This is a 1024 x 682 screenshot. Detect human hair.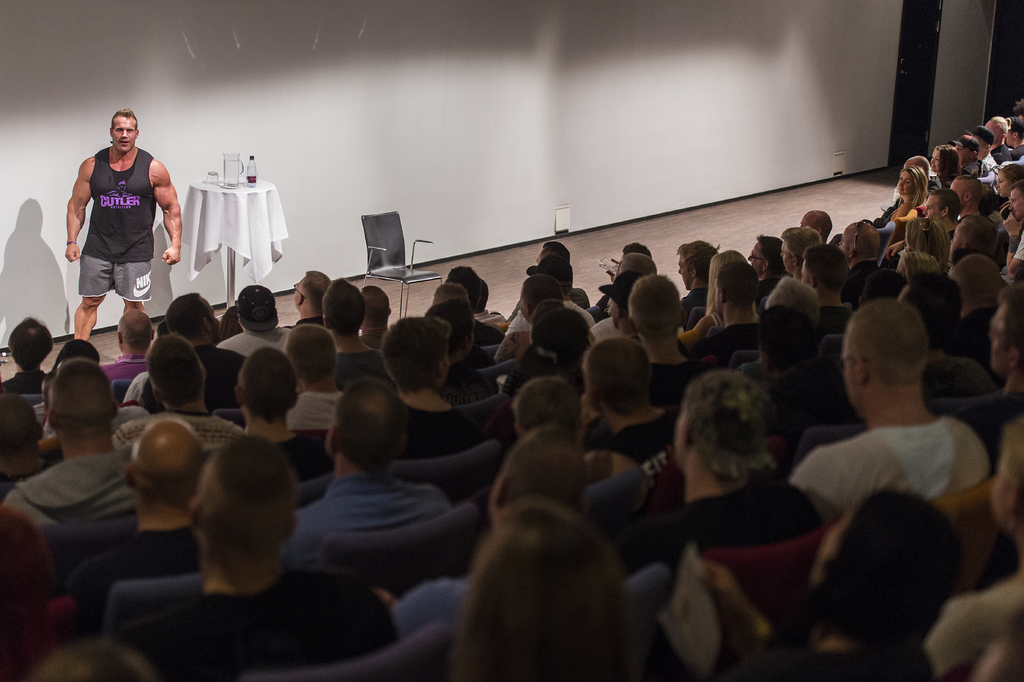
select_region(676, 240, 717, 278).
